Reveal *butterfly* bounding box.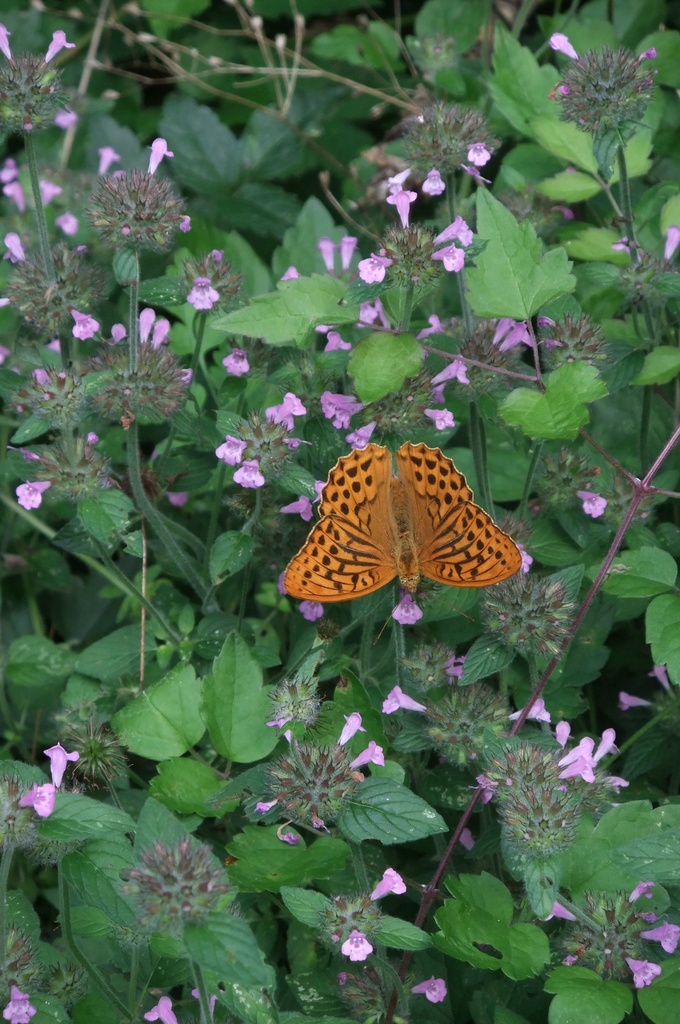
Revealed: {"x1": 278, "y1": 437, "x2": 533, "y2": 625}.
